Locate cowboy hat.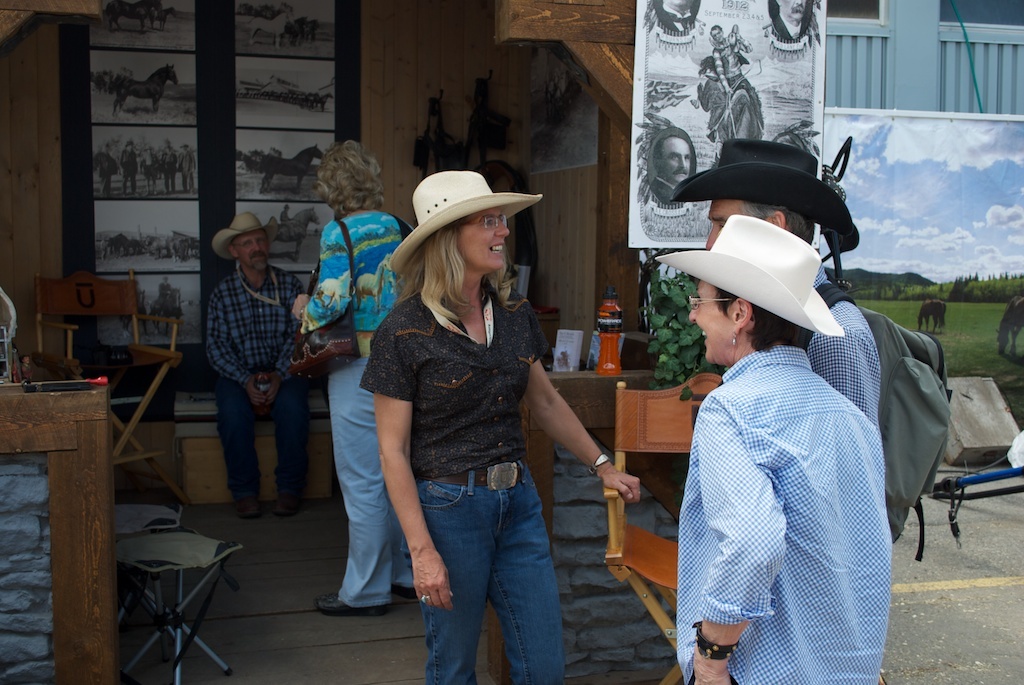
Bounding box: select_region(652, 212, 846, 337).
